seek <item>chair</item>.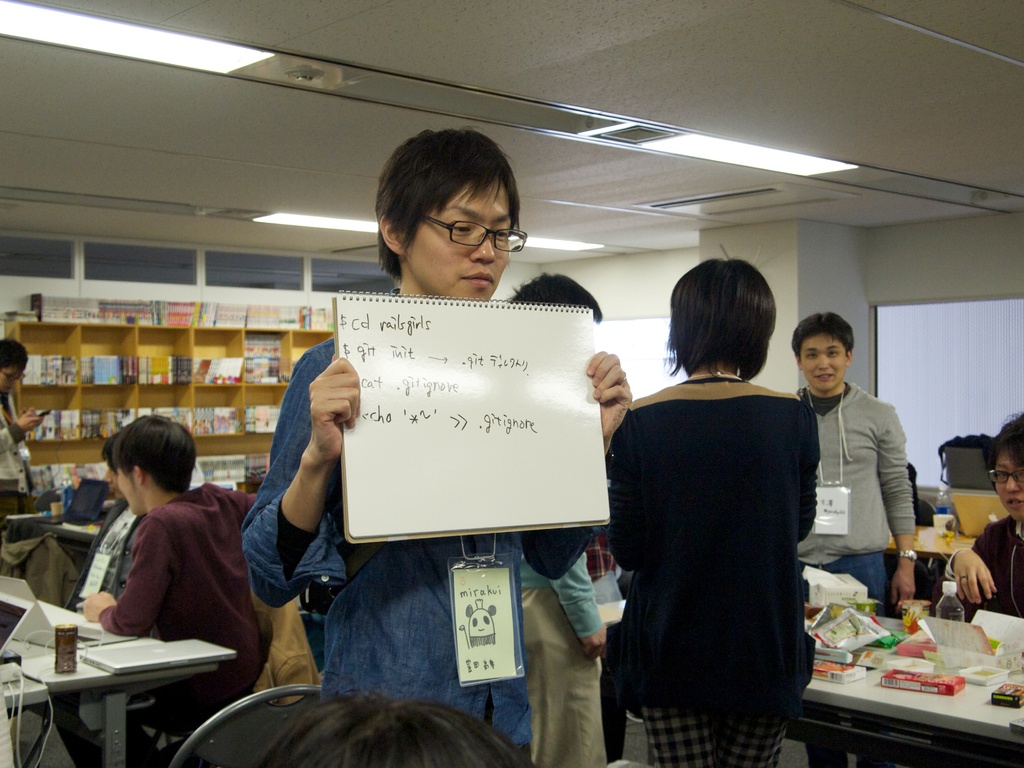
<bbox>792, 721, 980, 767</bbox>.
